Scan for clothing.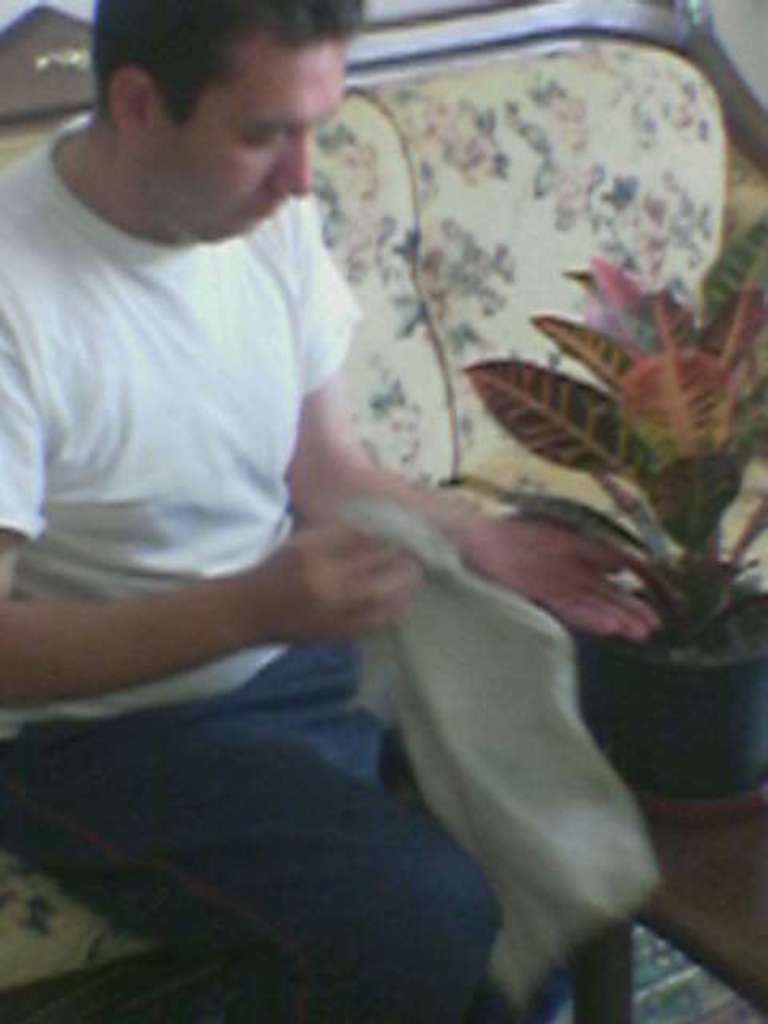
Scan result: 0, 122, 490, 1021.
